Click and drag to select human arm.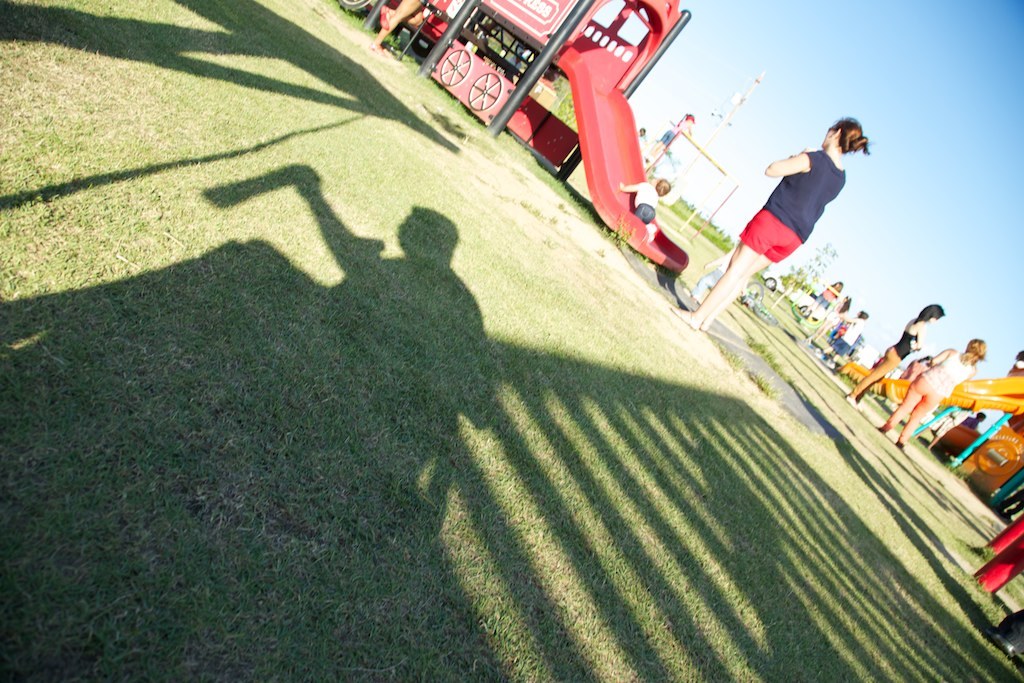
Selection: 930, 346, 955, 364.
